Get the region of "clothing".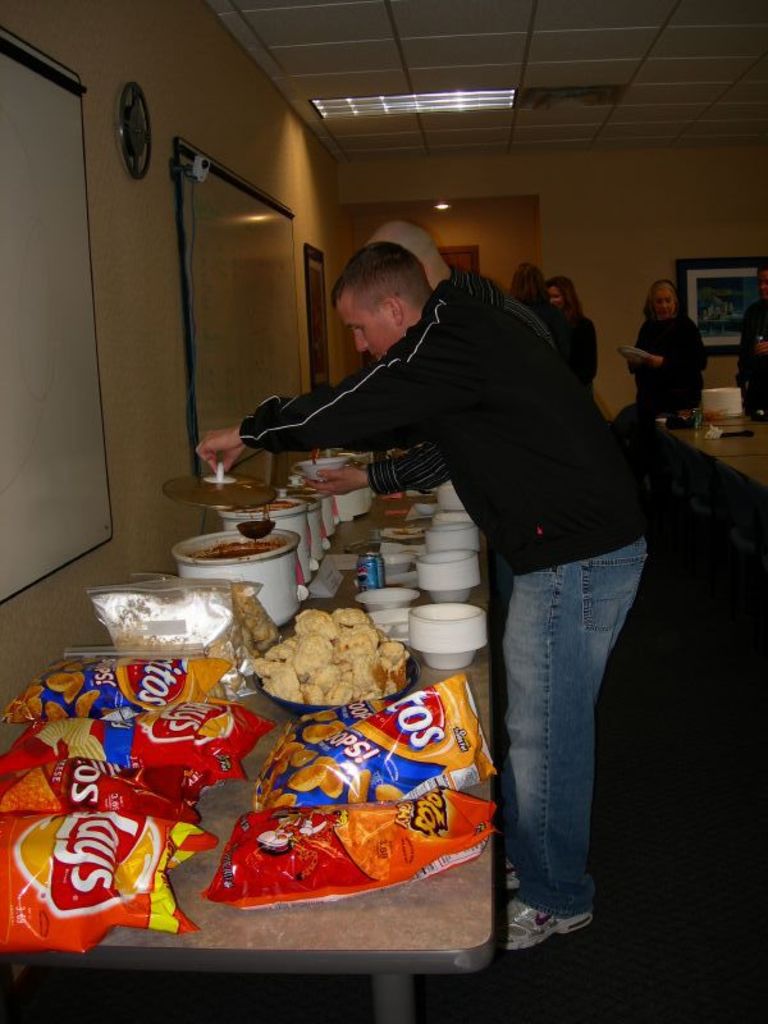
bbox=(735, 293, 767, 421).
